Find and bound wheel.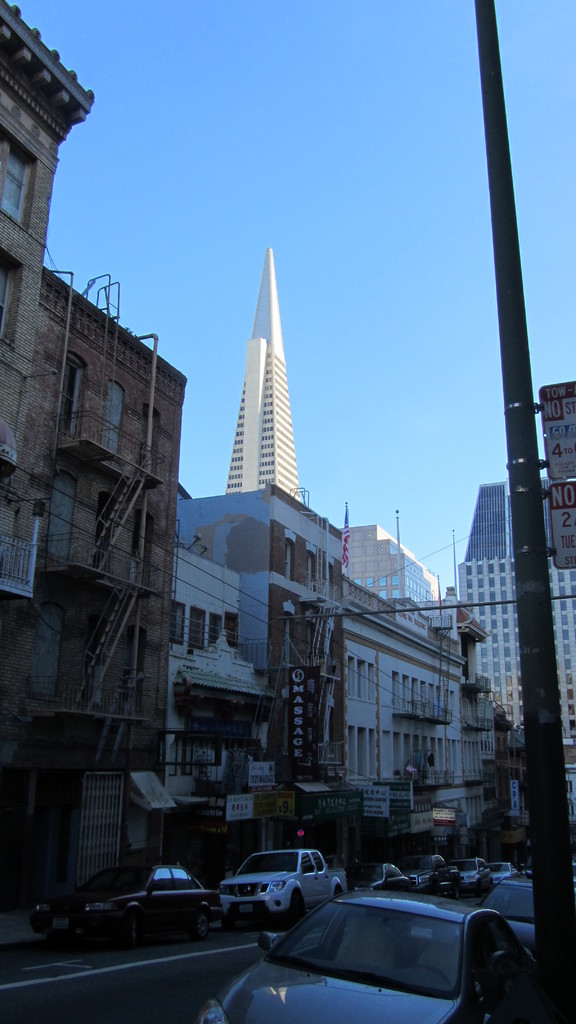
Bound: region(406, 964, 454, 989).
